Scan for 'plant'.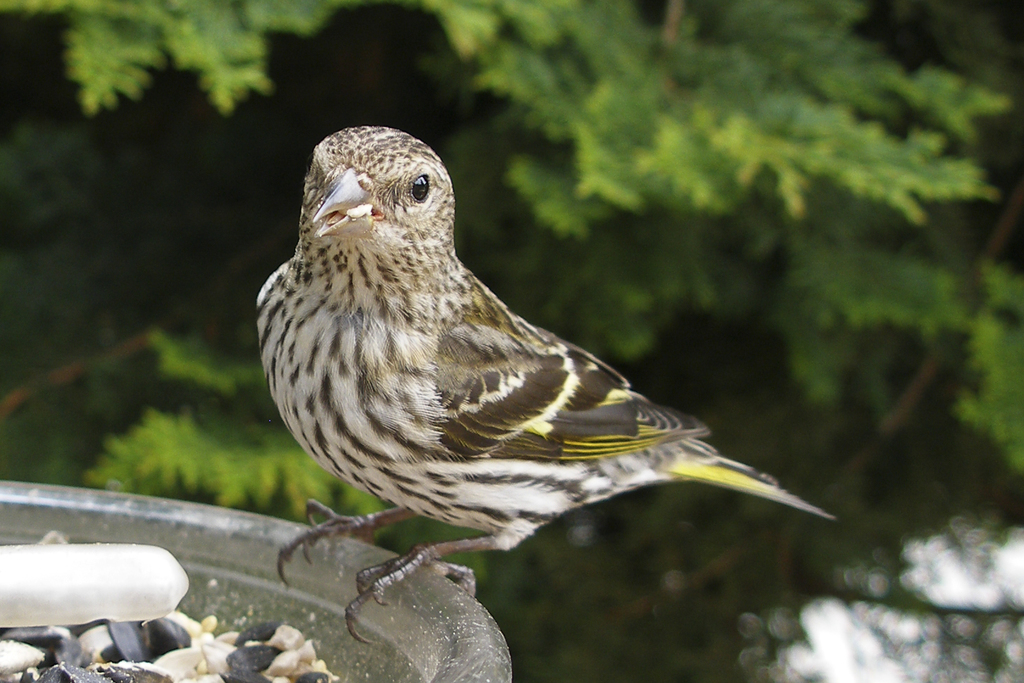
Scan result: Rect(0, 0, 1023, 682).
